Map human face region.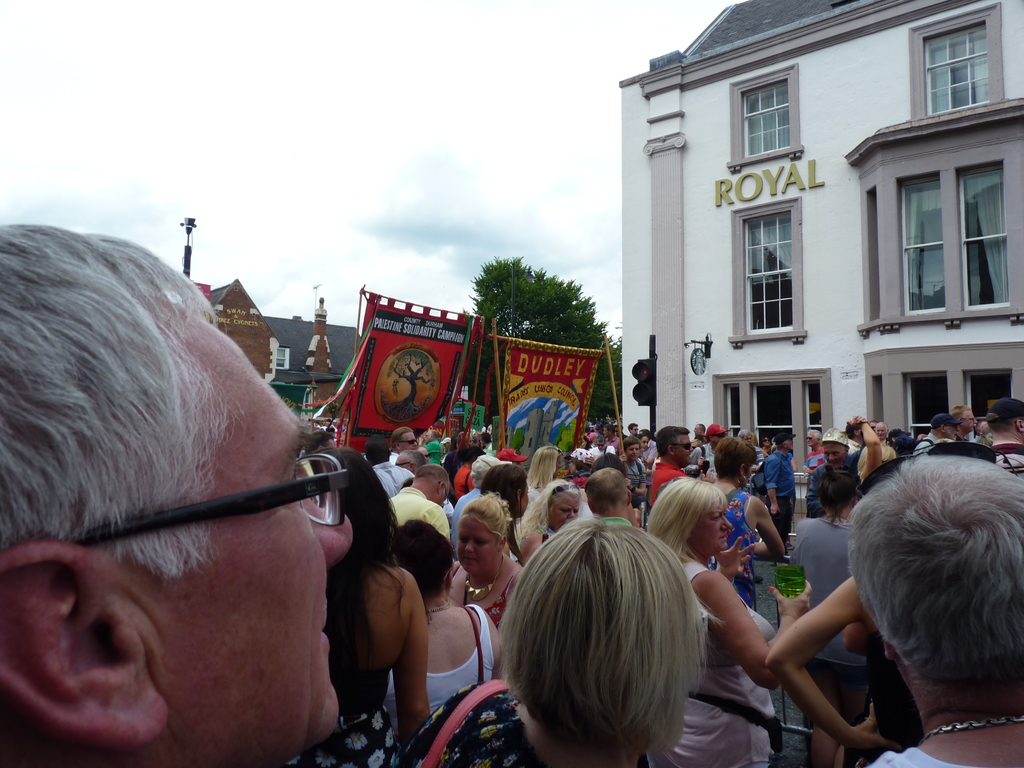
Mapped to [x1=127, y1=309, x2=355, y2=758].
